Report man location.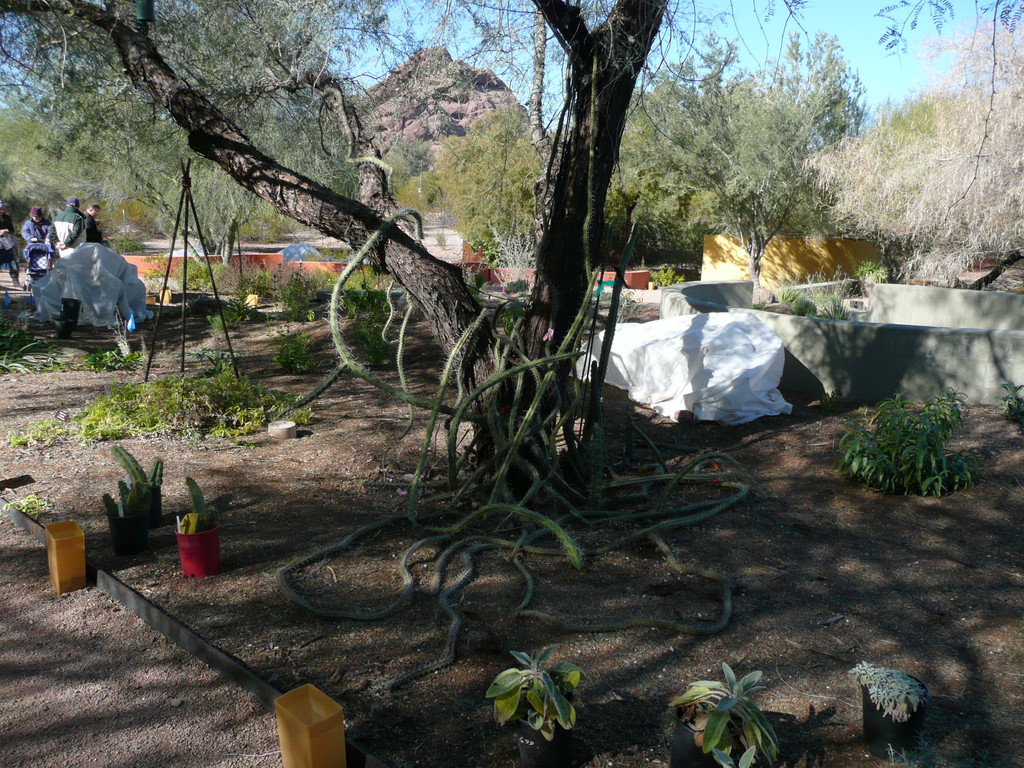
Report: select_region(41, 193, 89, 250).
